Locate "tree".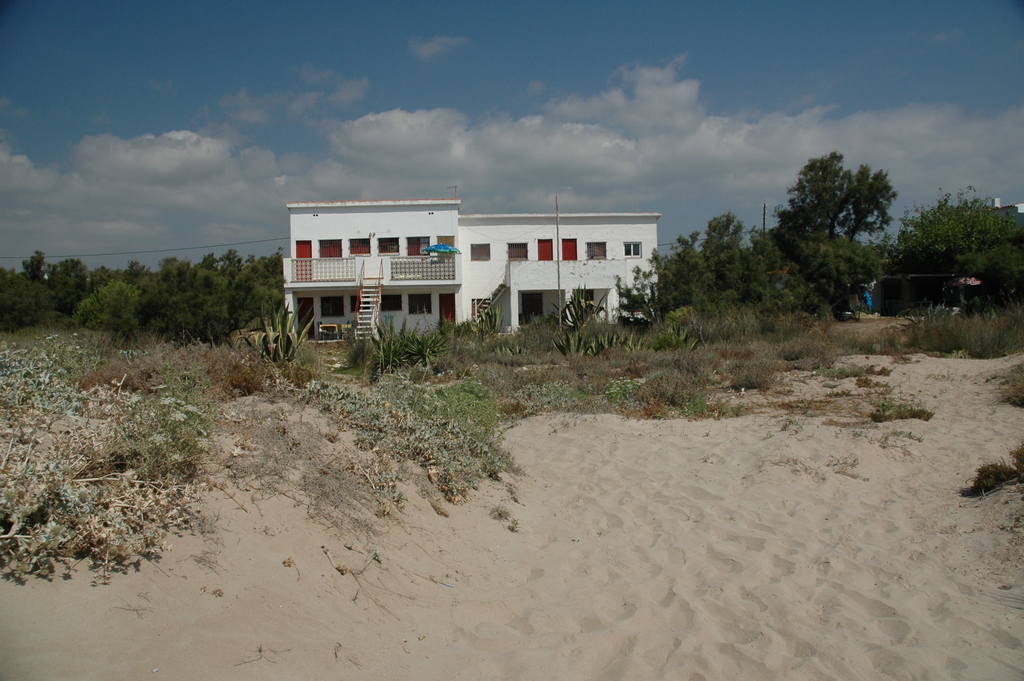
Bounding box: 652, 234, 707, 313.
